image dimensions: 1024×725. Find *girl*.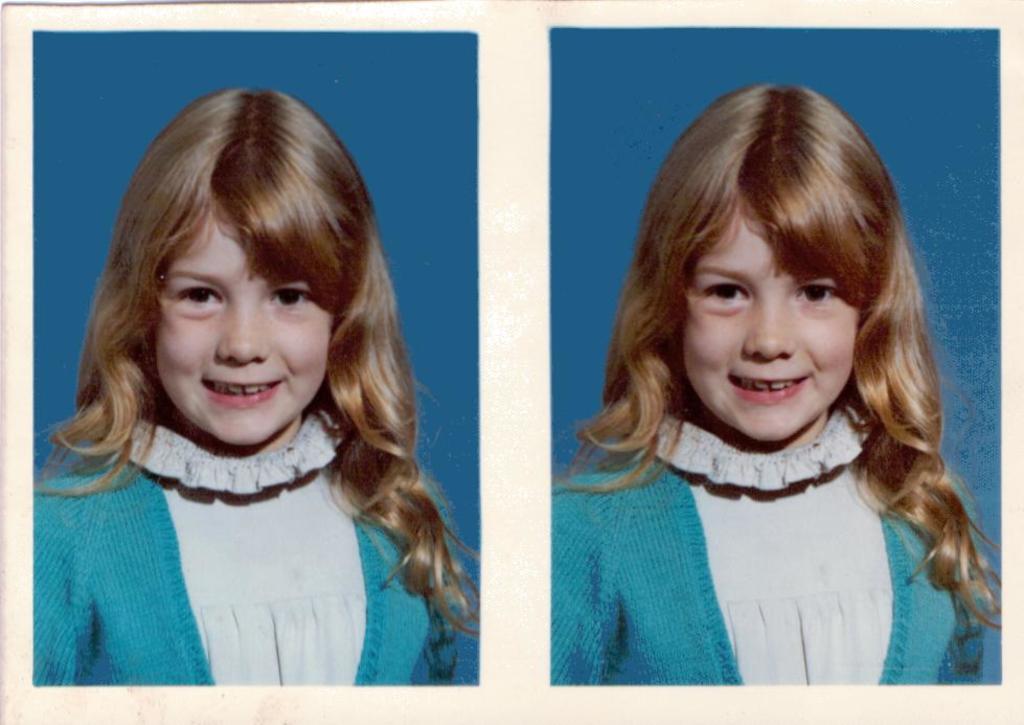
locate(542, 84, 1009, 705).
